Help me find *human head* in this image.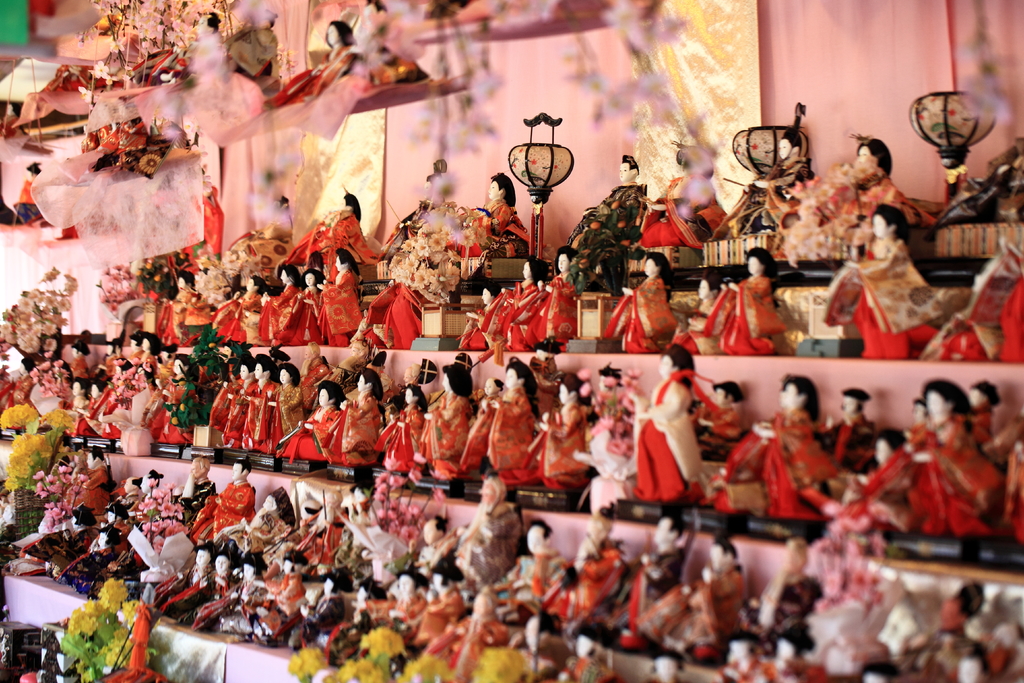
Found it: Rect(20, 358, 36, 377).
